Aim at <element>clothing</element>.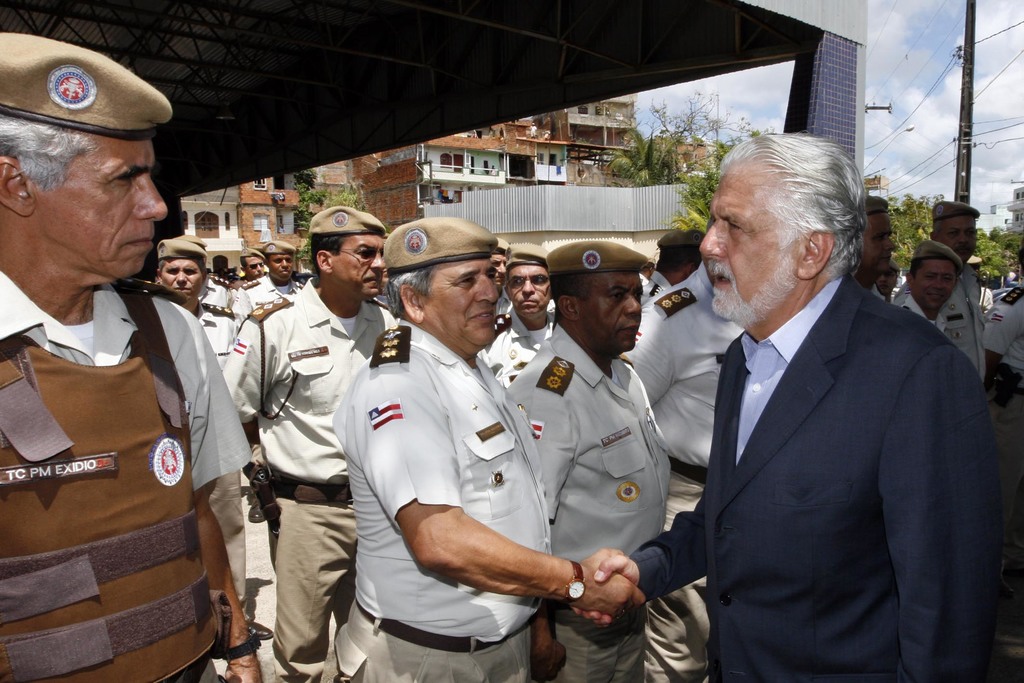
Aimed at (981,287,1023,626).
